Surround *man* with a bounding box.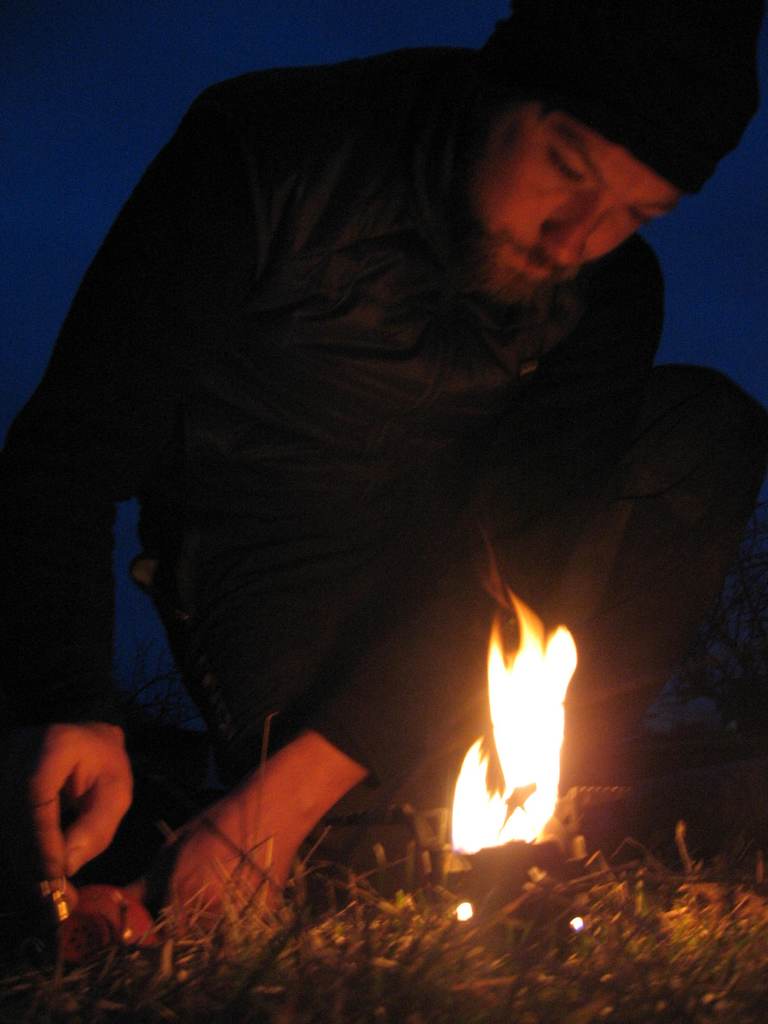
select_region(9, 58, 756, 980).
